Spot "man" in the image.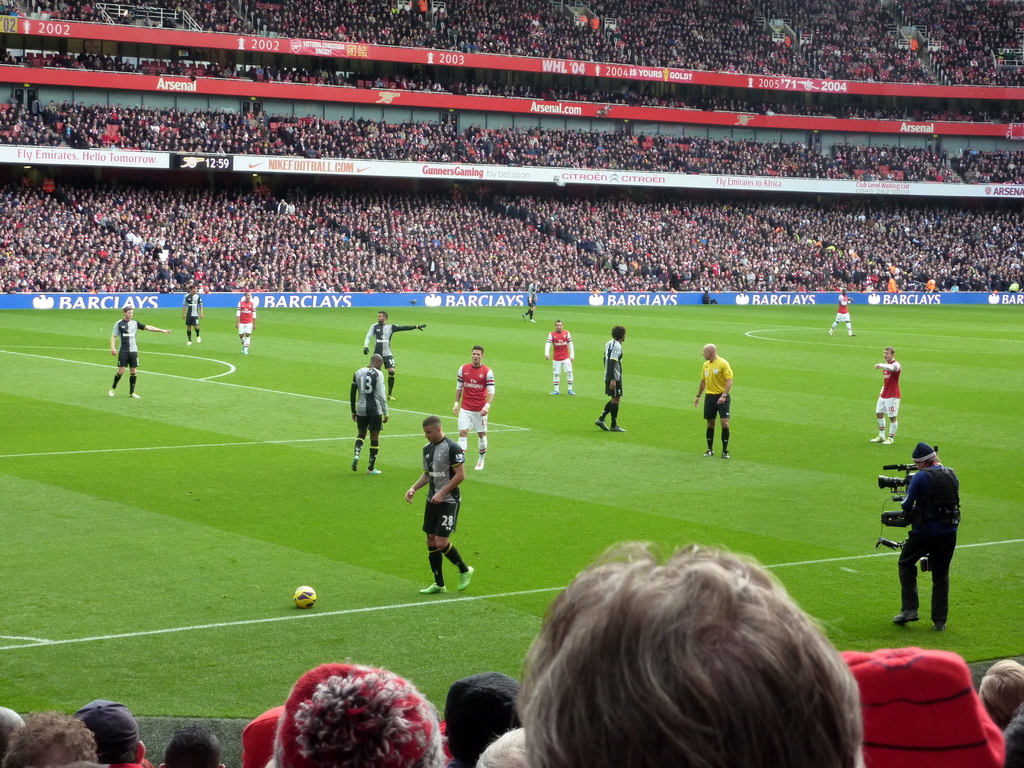
"man" found at [0,710,100,767].
